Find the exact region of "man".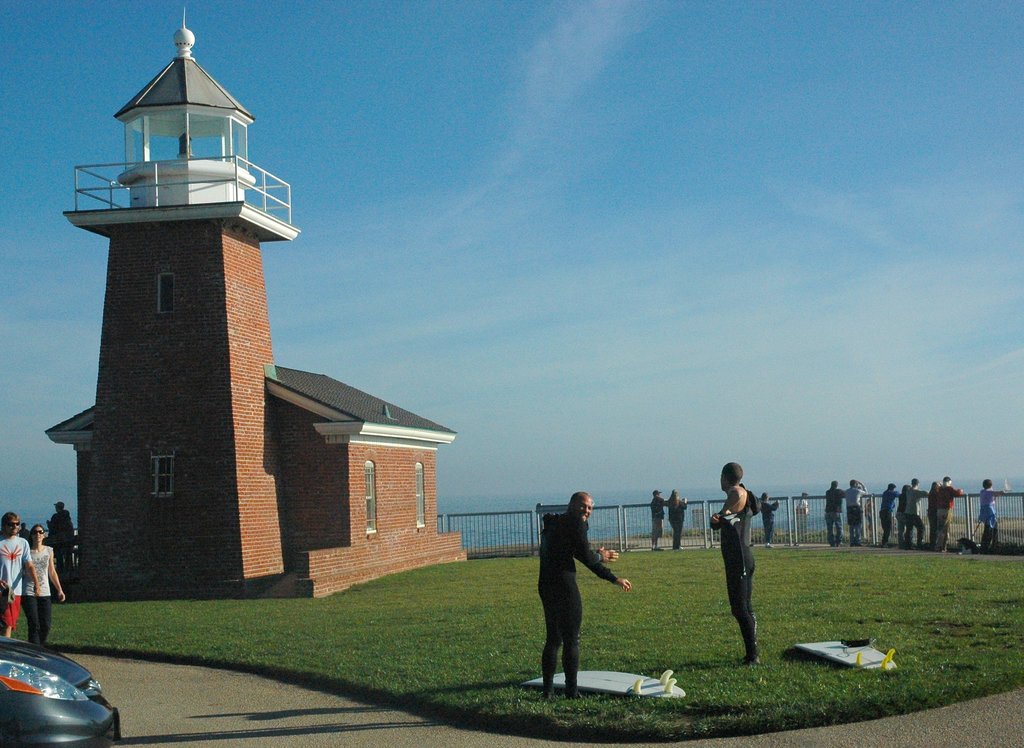
Exact region: [704, 456, 756, 631].
